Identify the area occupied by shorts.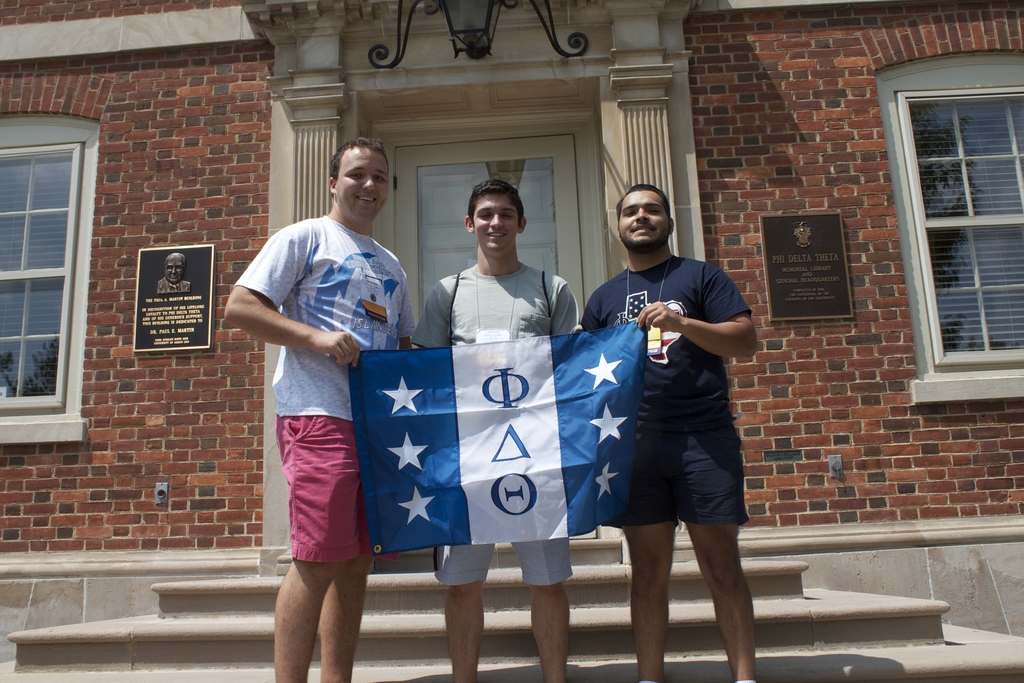
Area: 612, 411, 750, 529.
